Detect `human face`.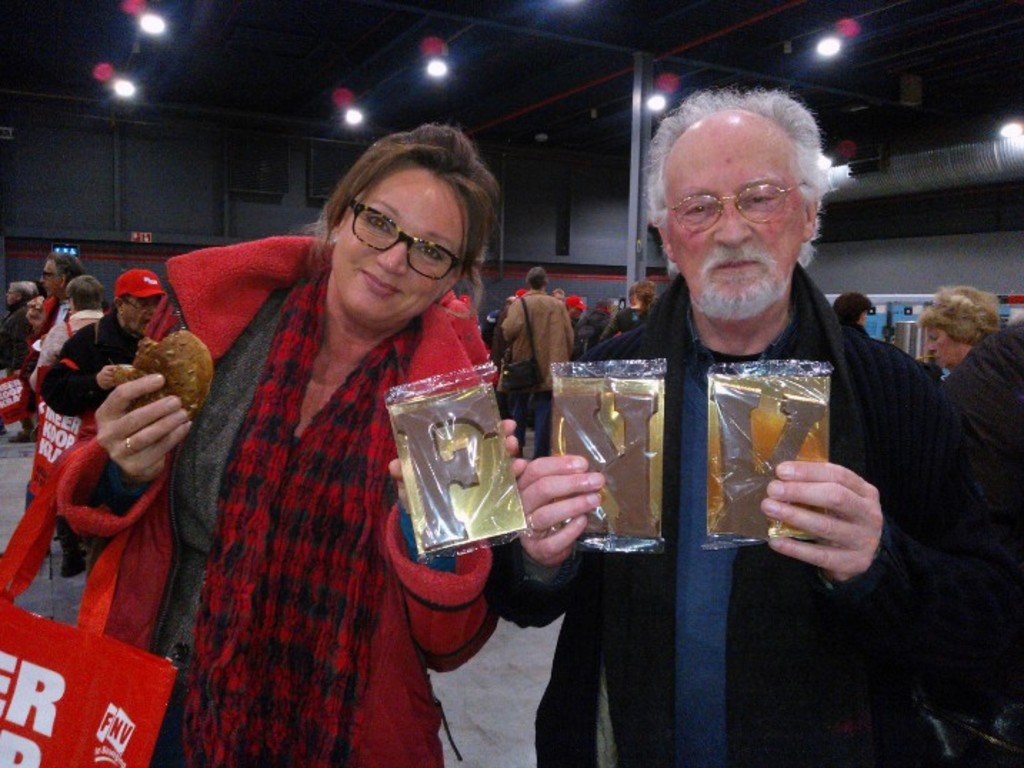
Detected at pyautogui.locateOnScreen(46, 261, 70, 295).
